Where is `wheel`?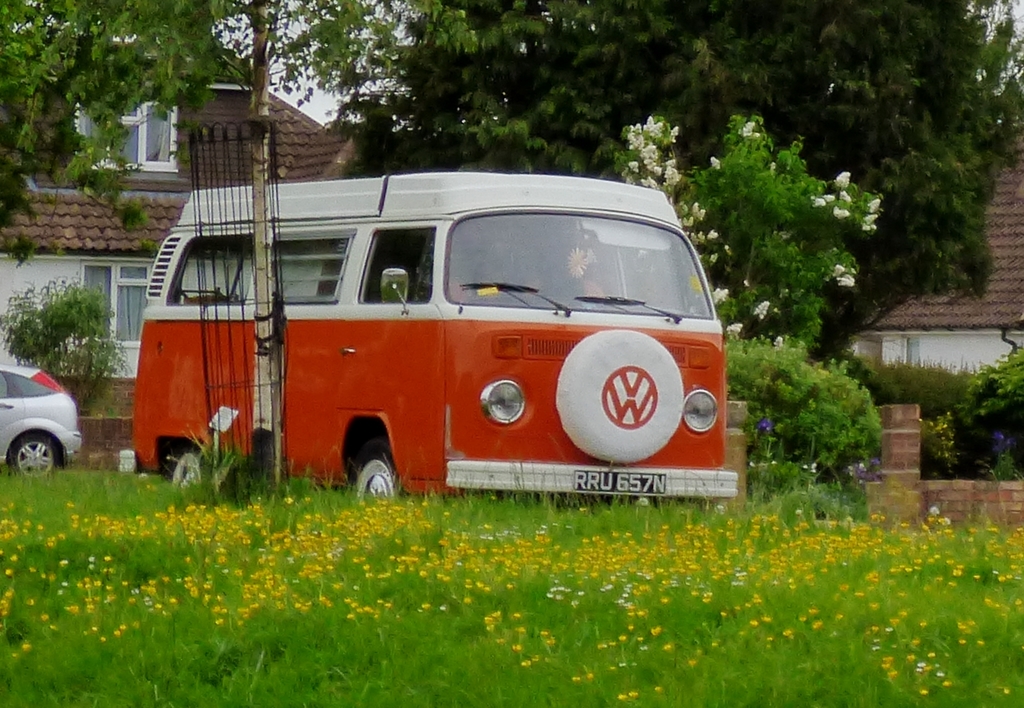
region(352, 439, 401, 506).
